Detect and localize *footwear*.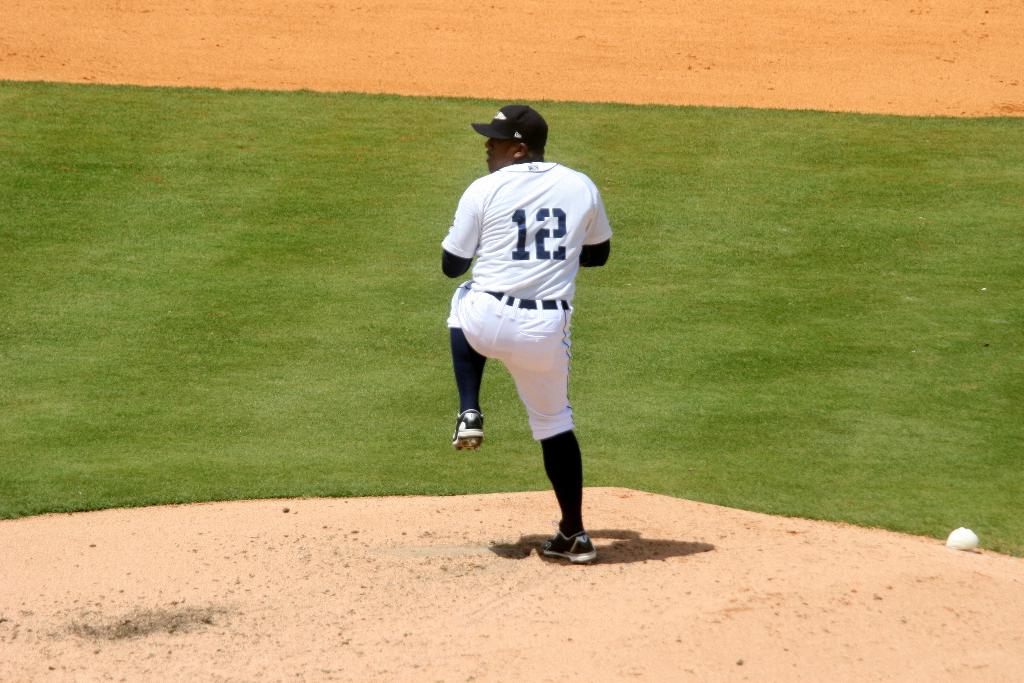
Localized at <box>538,516,598,566</box>.
